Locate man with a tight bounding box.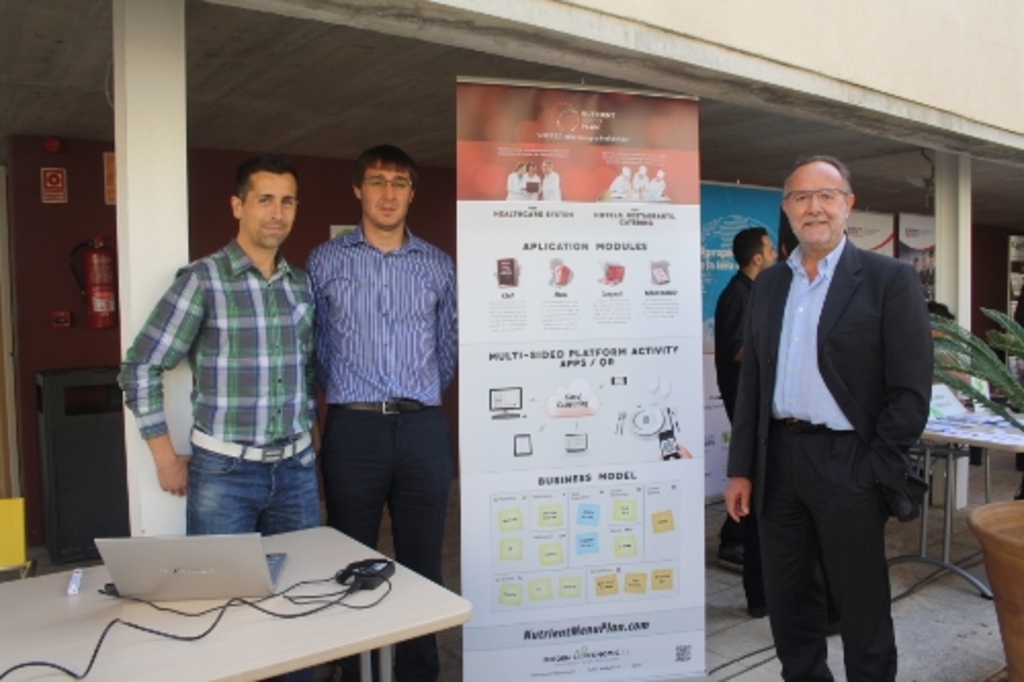
725:154:934:680.
